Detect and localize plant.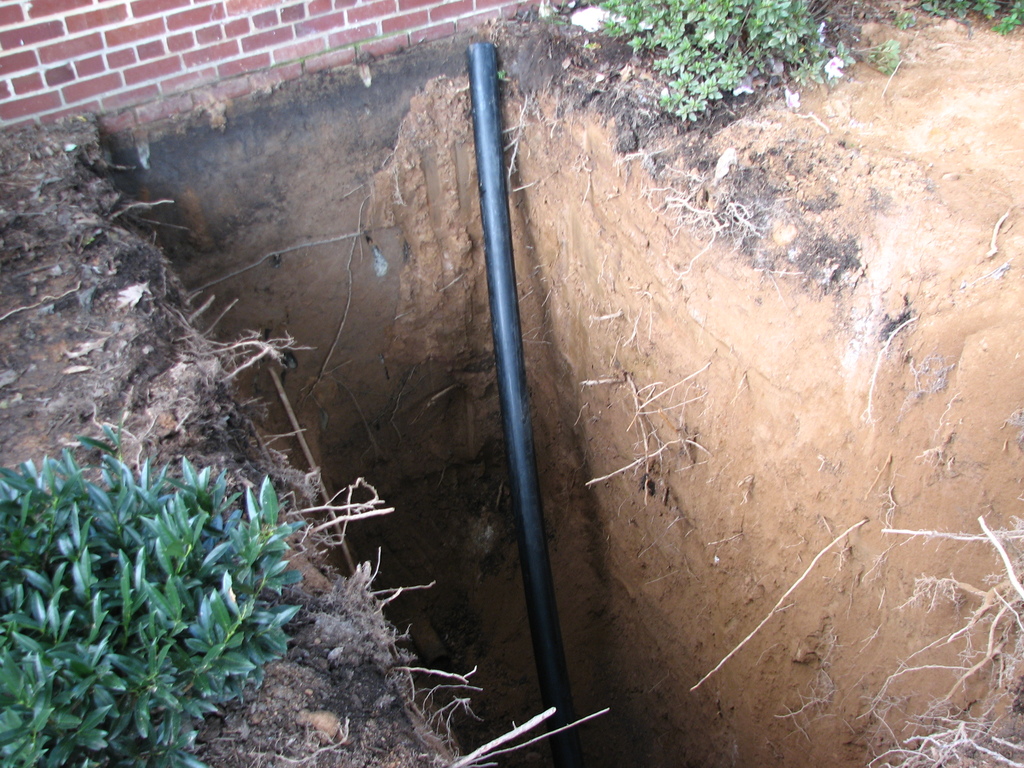
Localized at <region>907, 0, 1023, 35</region>.
